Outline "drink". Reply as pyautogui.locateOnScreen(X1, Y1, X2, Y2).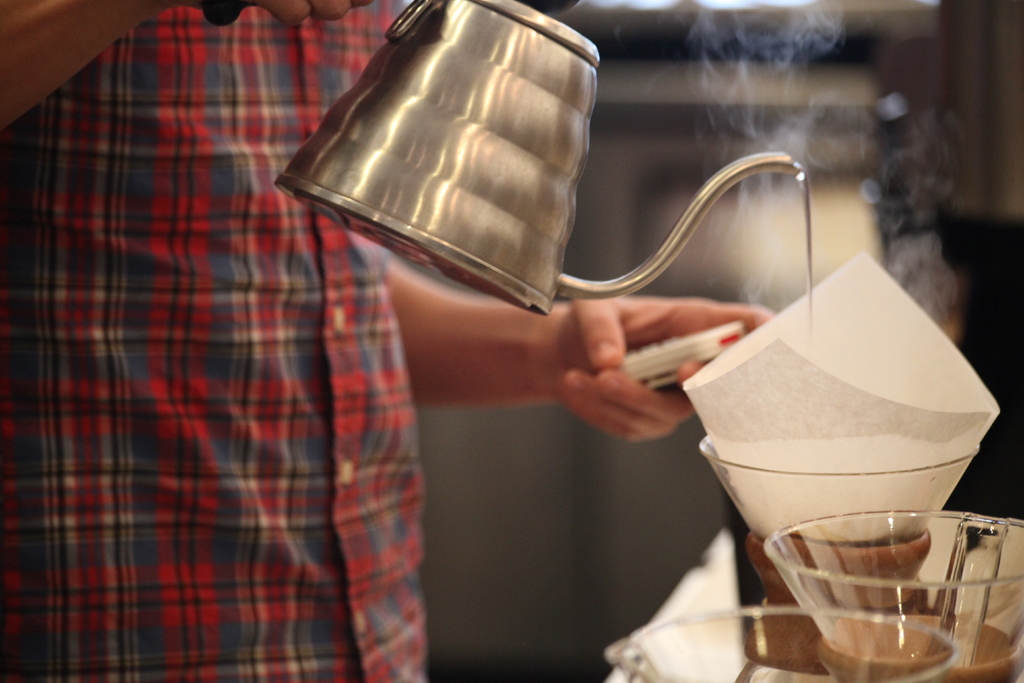
pyautogui.locateOnScreen(759, 509, 1013, 677).
